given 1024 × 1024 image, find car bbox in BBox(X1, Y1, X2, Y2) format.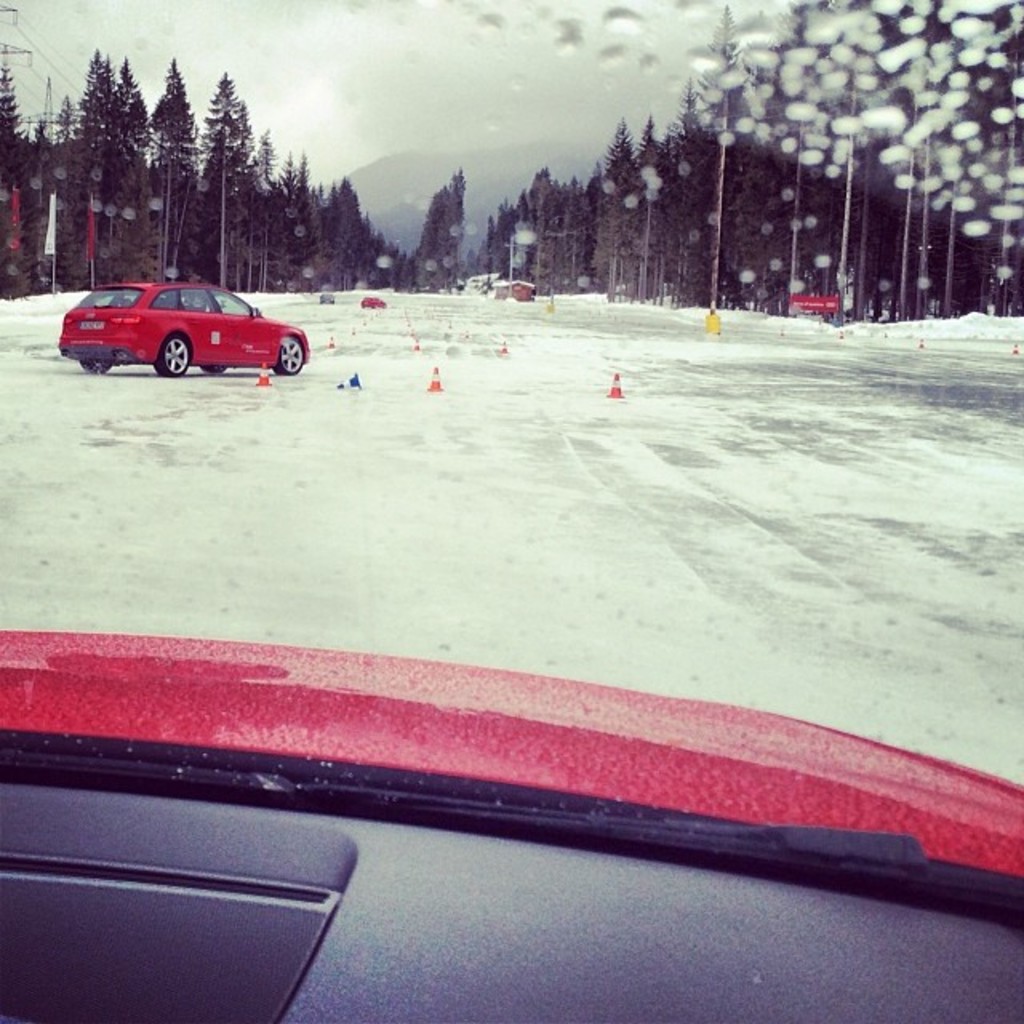
BBox(0, 0, 1022, 1021).
